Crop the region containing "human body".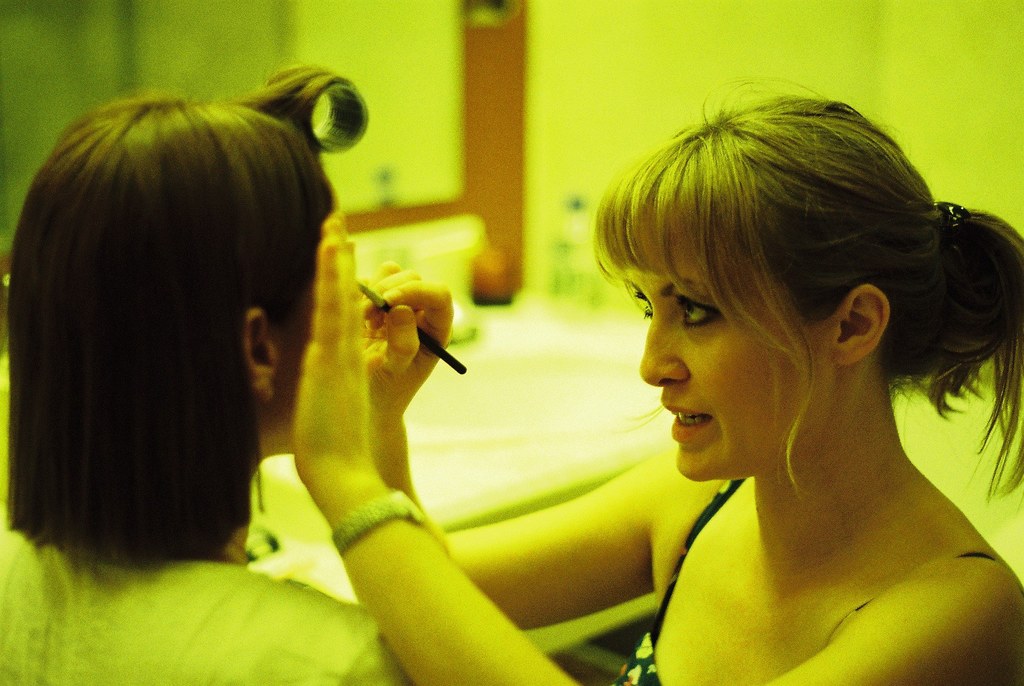
Crop region: 290:75:1023:685.
